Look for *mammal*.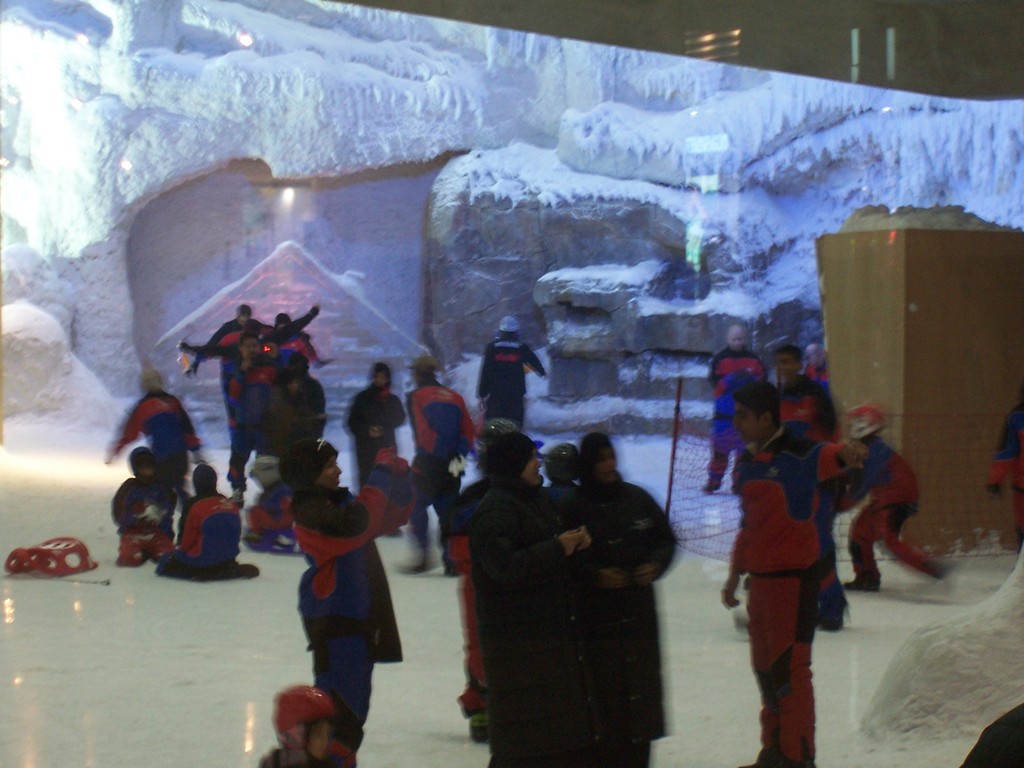
Found: select_region(776, 344, 819, 438).
